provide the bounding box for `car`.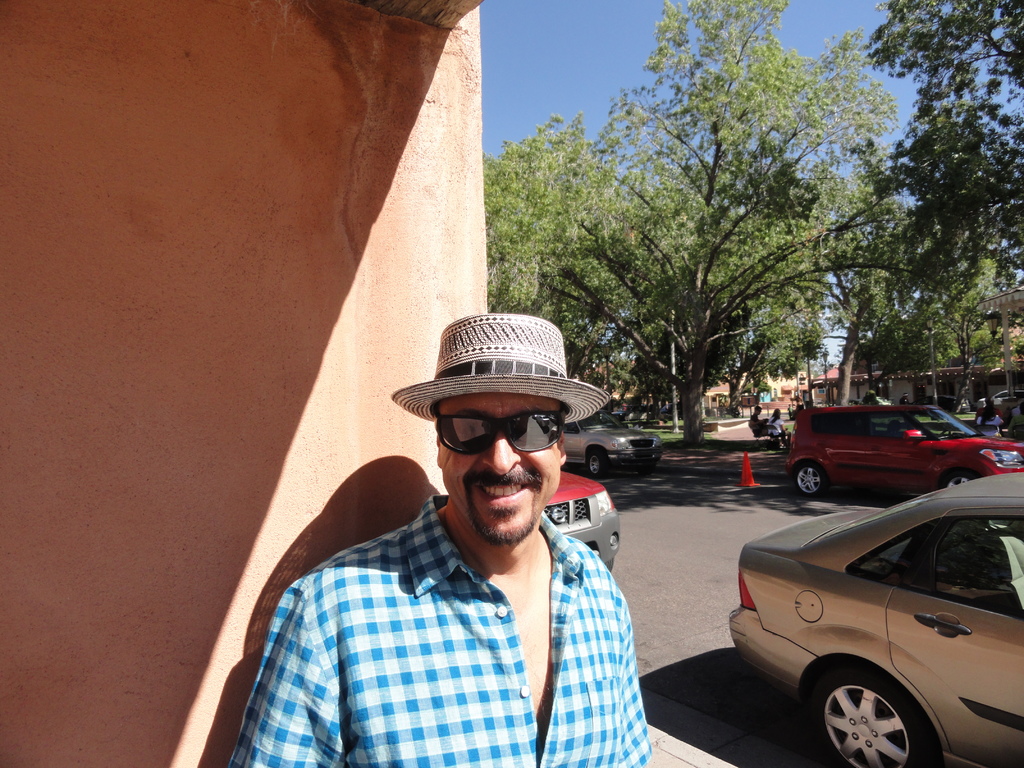
box=[976, 390, 1023, 435].
